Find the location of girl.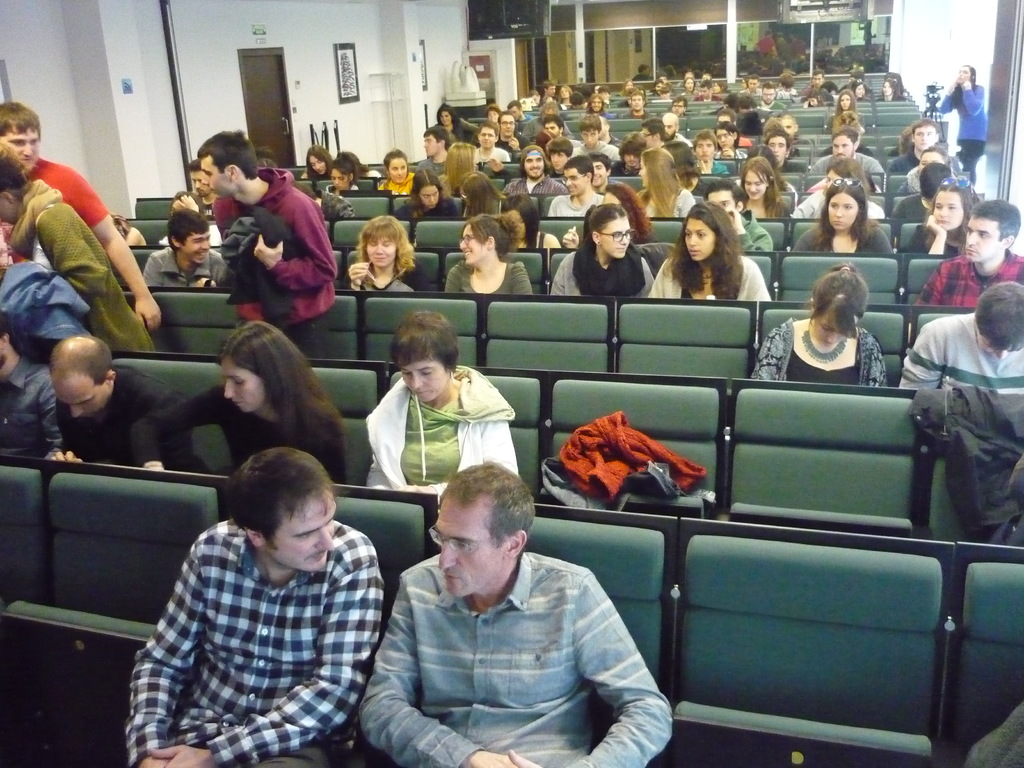
Location: 712 81 727 91.
